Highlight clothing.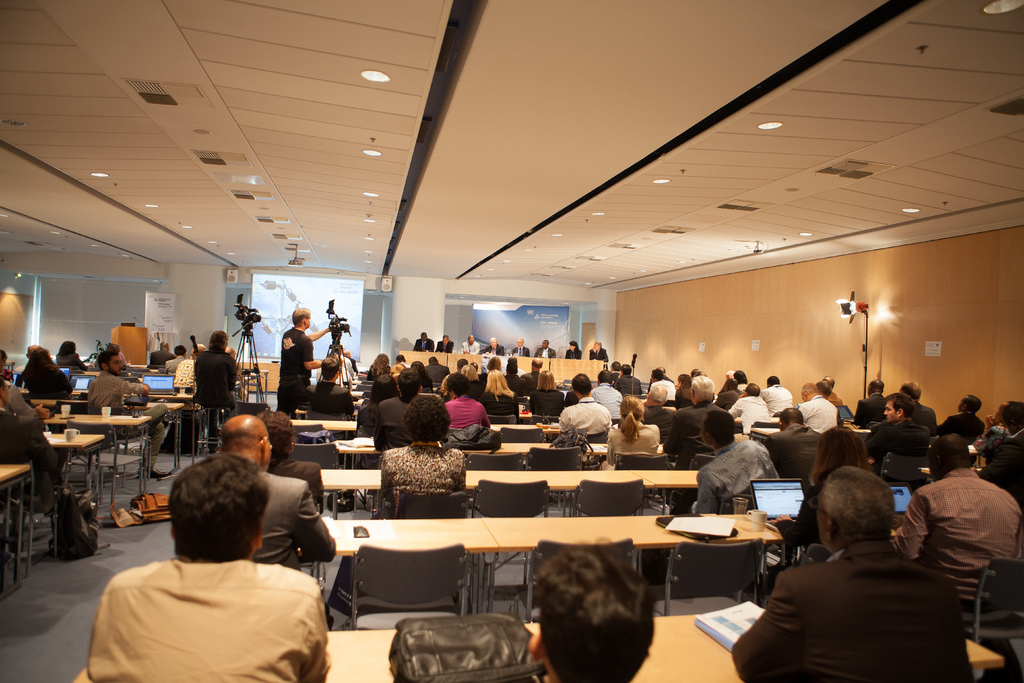
Highlighted region: [x1=435, y1=393, x2=490, y2=431].
